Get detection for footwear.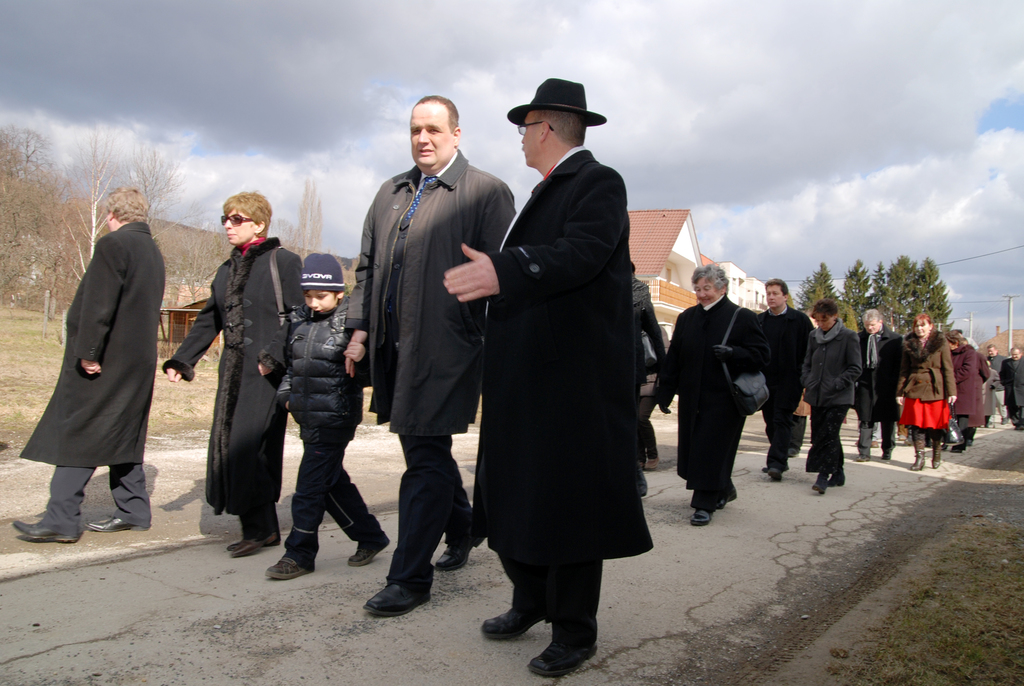
Detection: 483,603,540,647.
